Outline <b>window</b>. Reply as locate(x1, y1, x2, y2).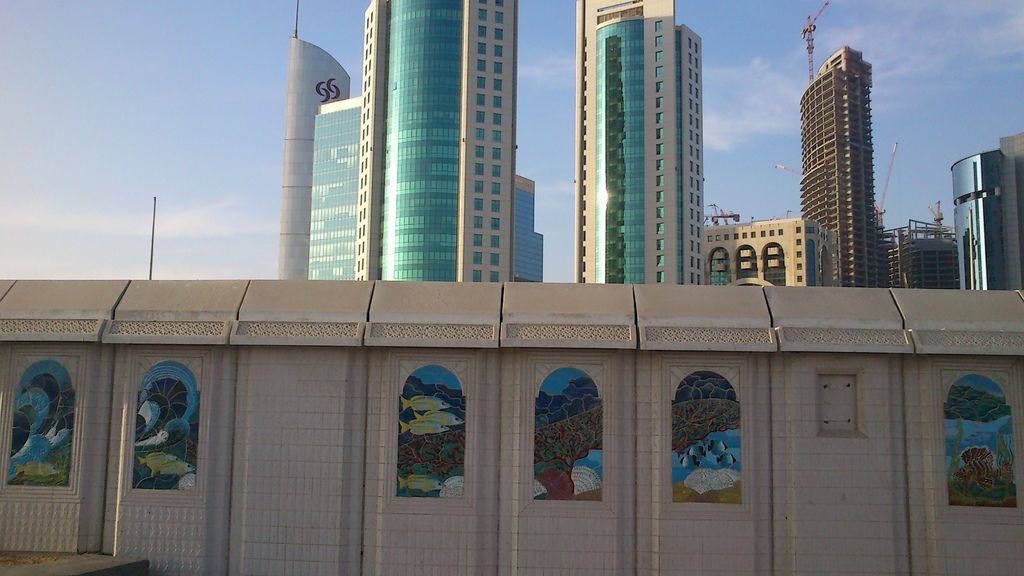
locate(493, 77, 502, 90).
